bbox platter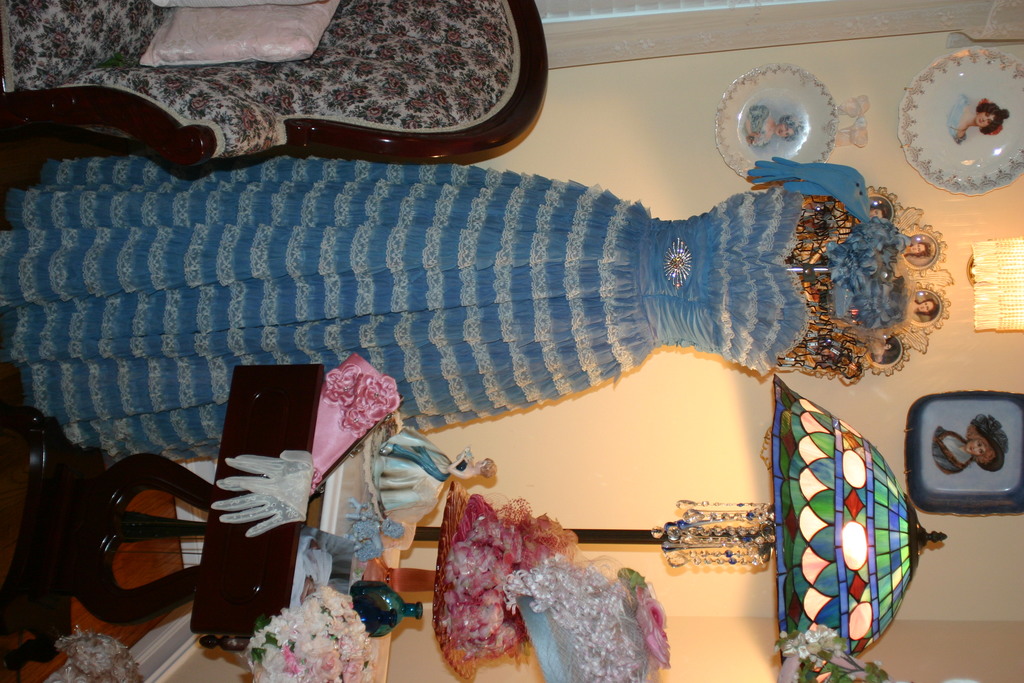
717:64:834:179
